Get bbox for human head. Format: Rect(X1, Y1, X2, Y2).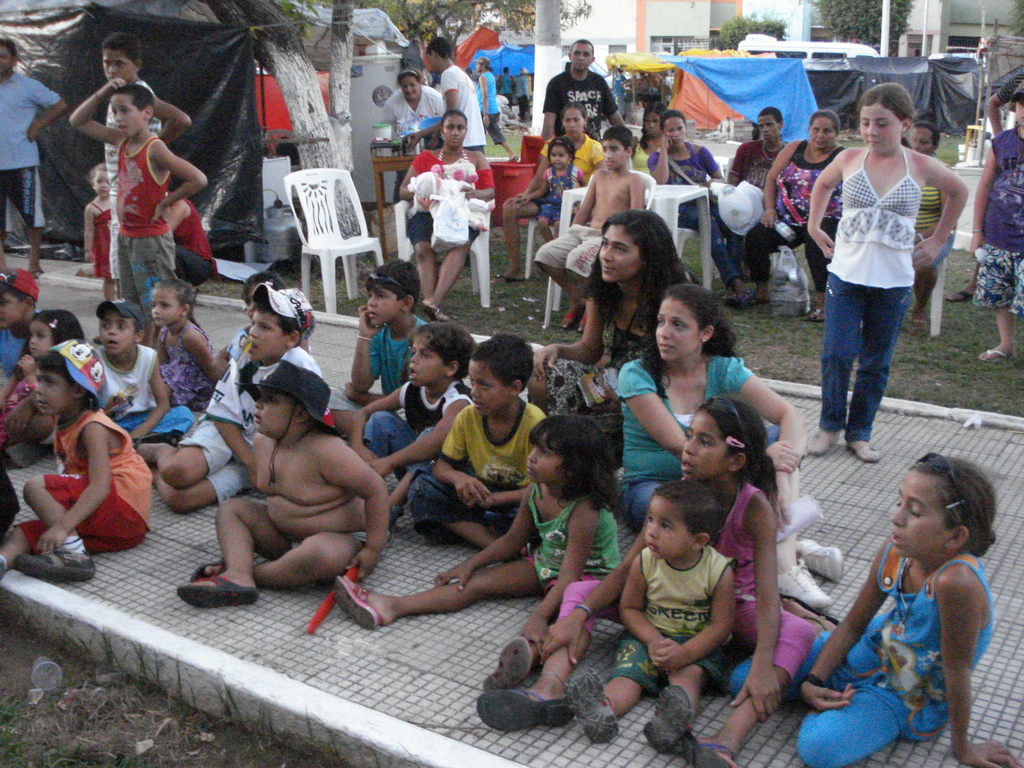
Rect(396, 67, 422, 100).
